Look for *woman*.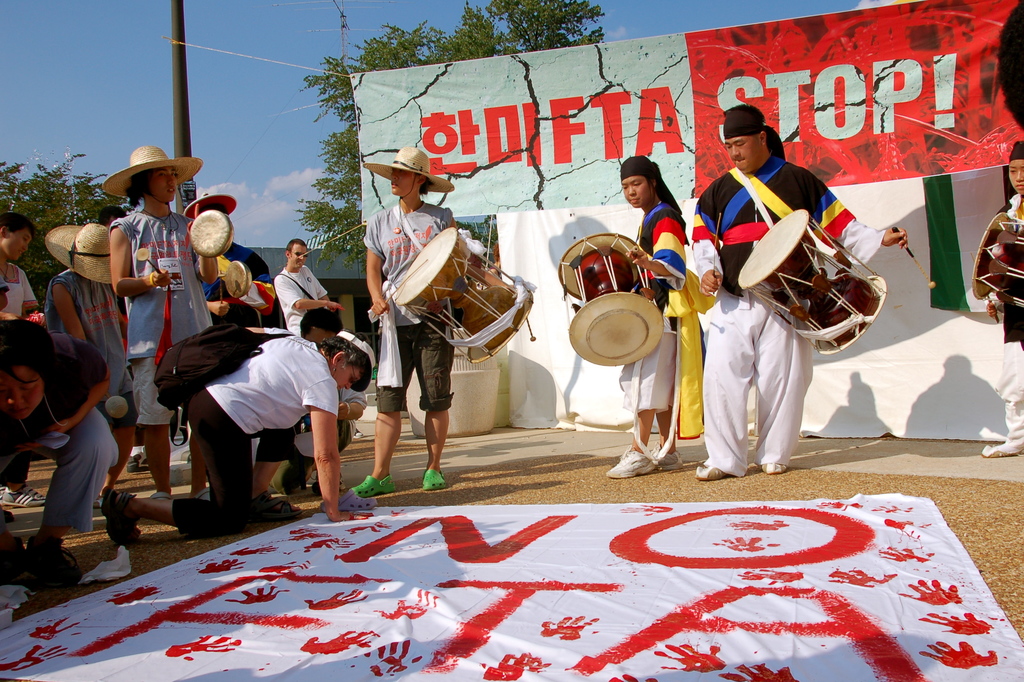
Found: 0:319:117:586.
